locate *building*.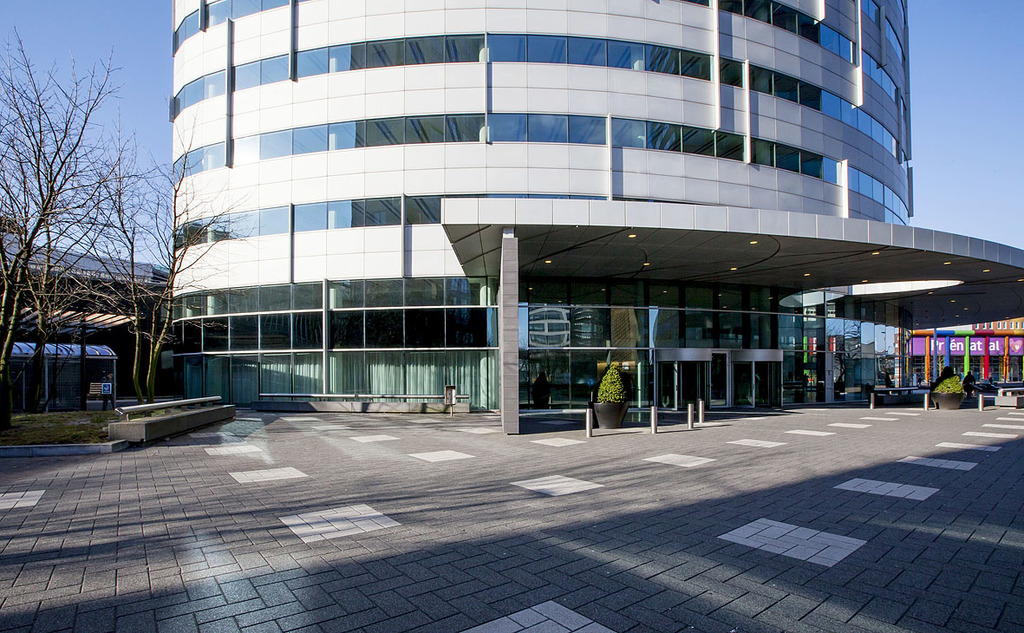
Bounding box: [left=0, top=223, right=170, bottom=445].
